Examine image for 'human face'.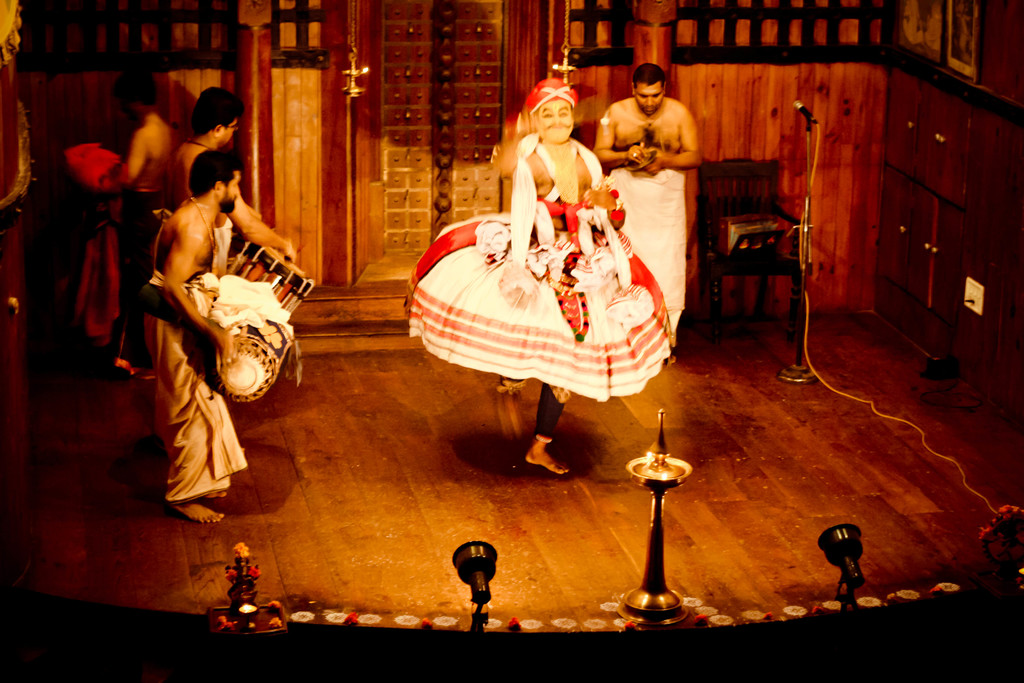
Examination result: bbox=[221, 110, 235, 142].
